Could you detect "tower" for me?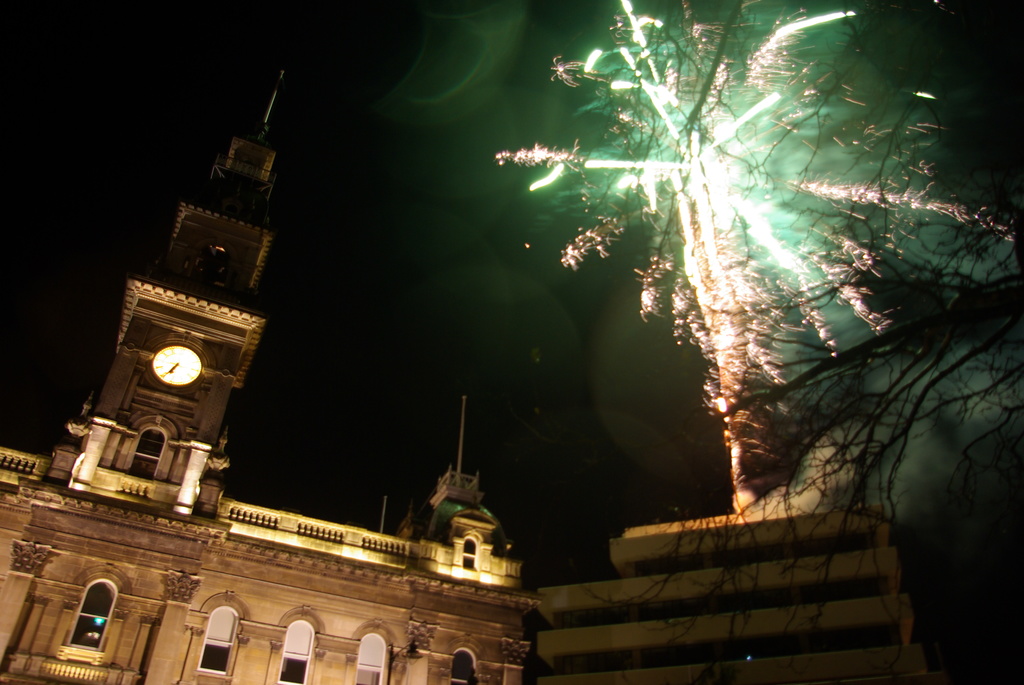
Detection result: (20, 12, 622, 632).
